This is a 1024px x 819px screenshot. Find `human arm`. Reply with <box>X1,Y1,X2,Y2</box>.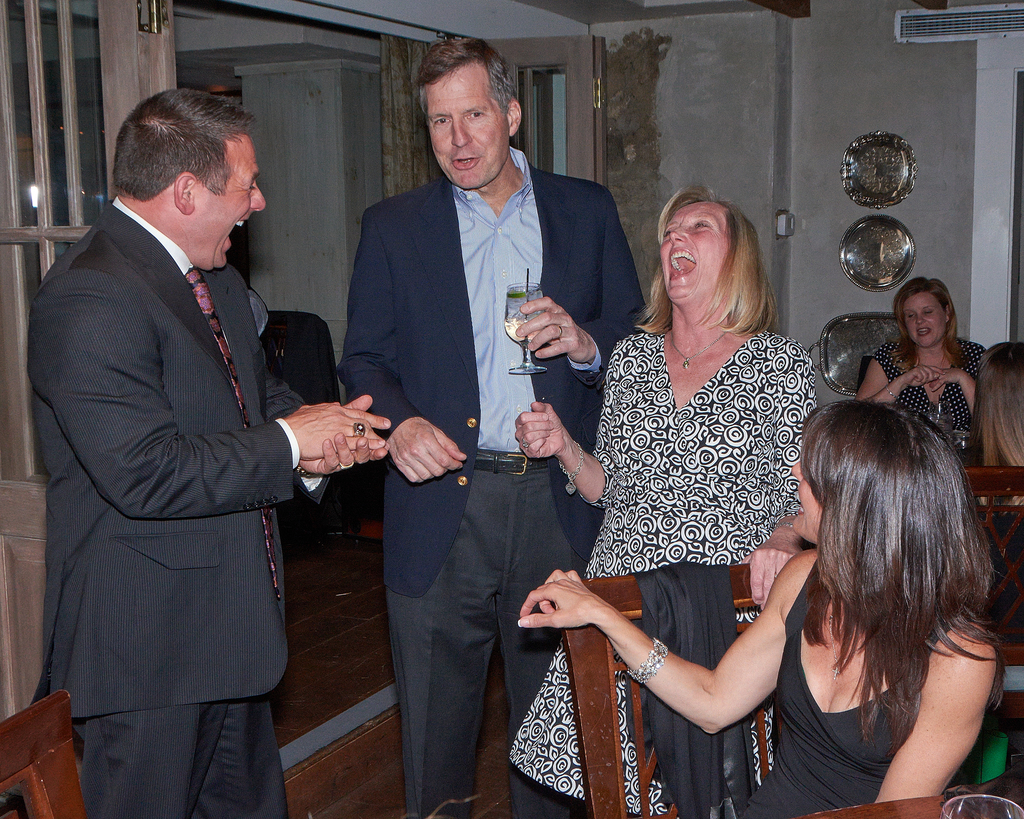
<box>873,614,996,807</box>.
